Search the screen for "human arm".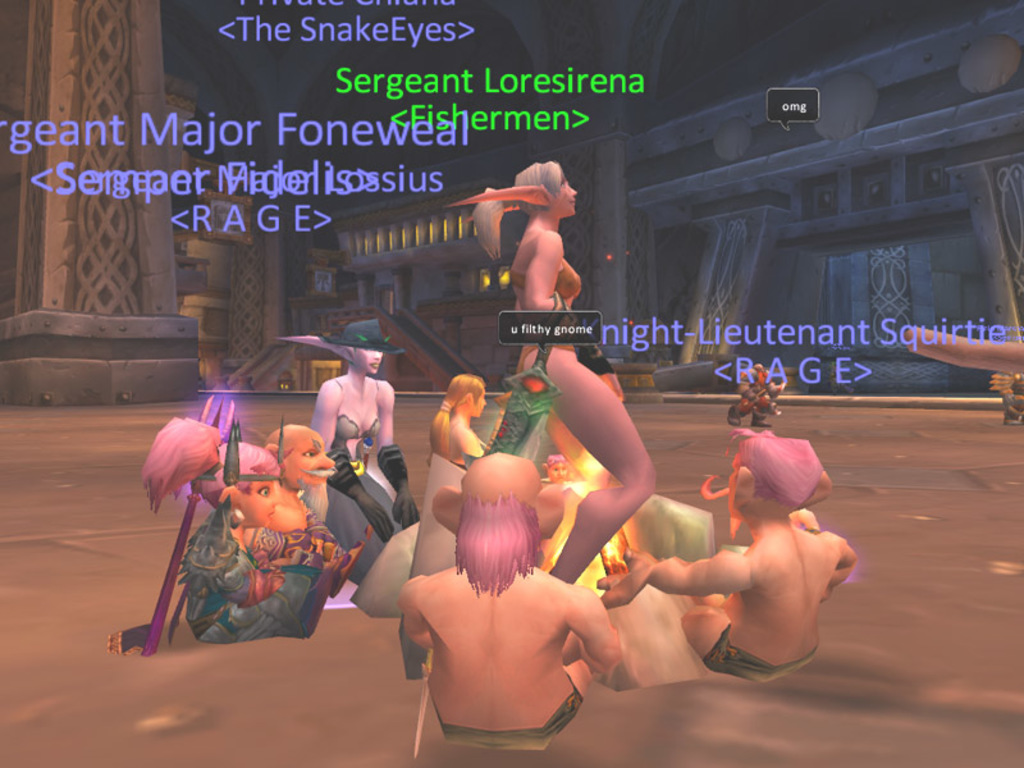
Found at locate(563, 585, 621, 673).
